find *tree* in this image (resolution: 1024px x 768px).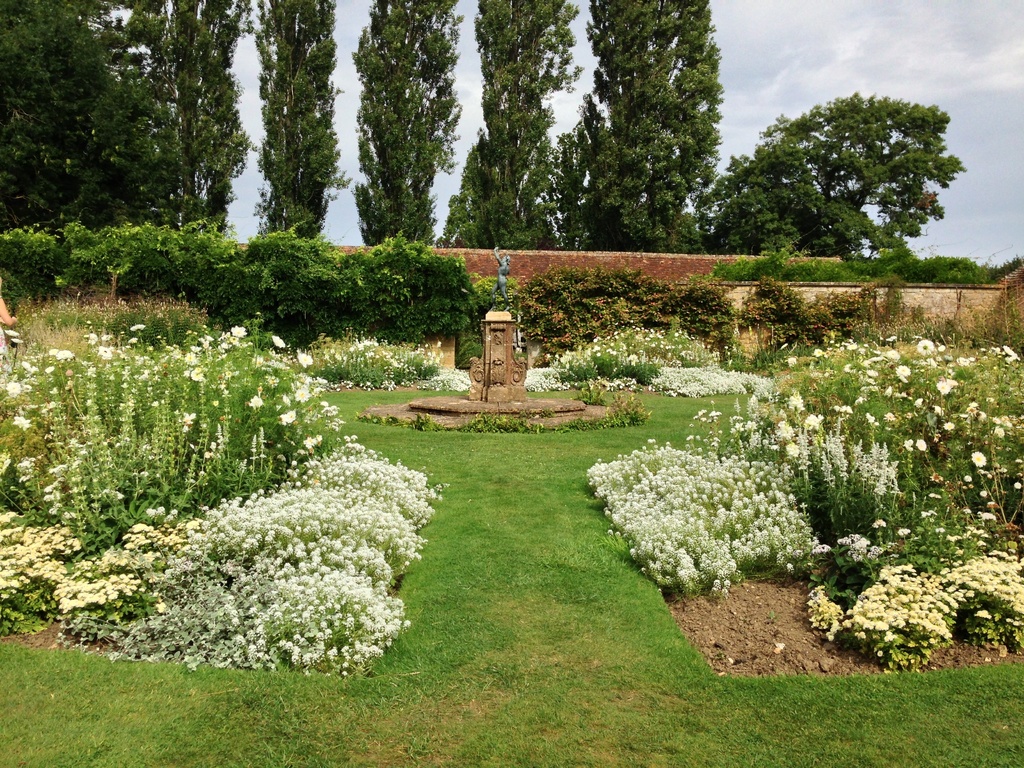
(left=545, top=0, right=728, bottom=250).
